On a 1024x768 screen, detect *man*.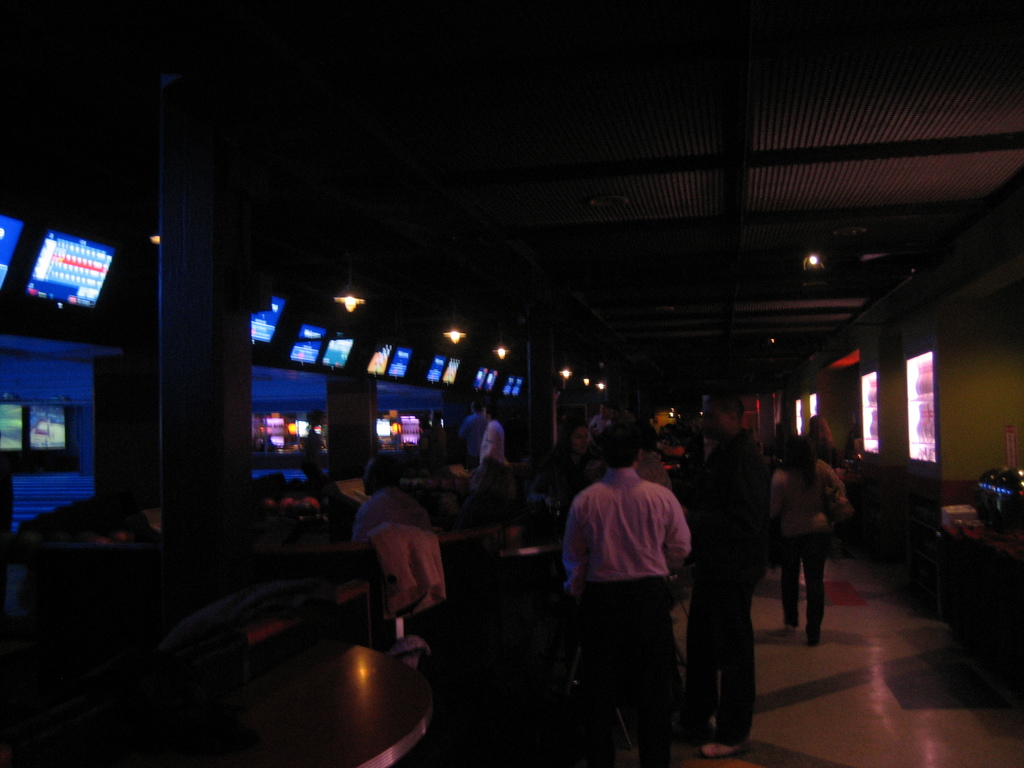
(x1=319, y1=450, x2=452, y2=630).
